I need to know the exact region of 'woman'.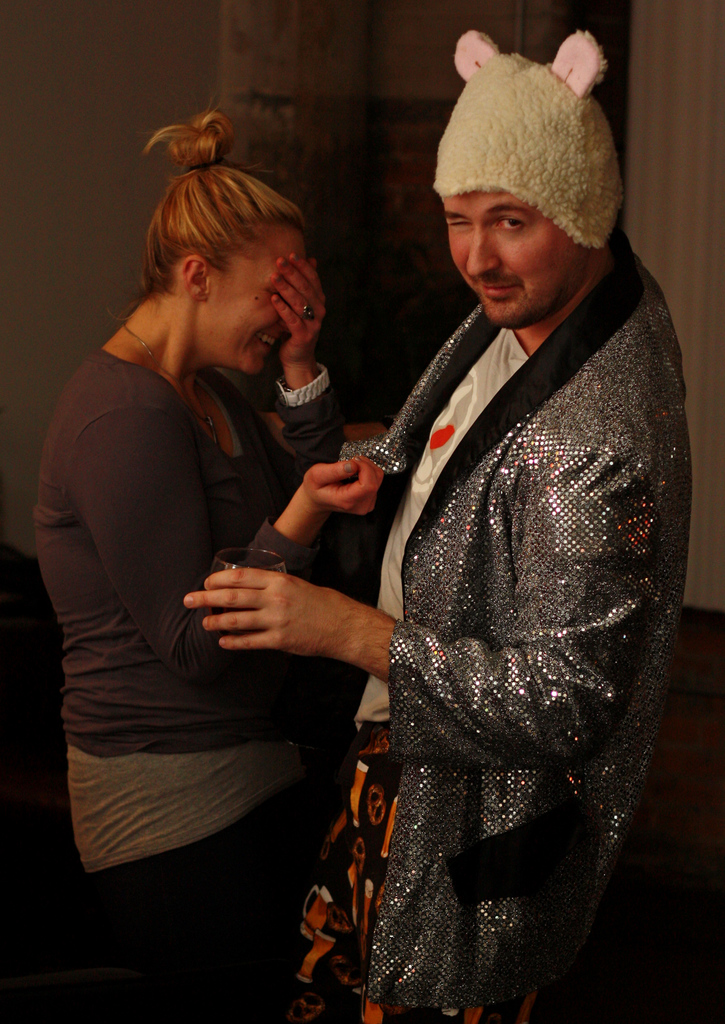
Region: [76, 104, 479, 984].
